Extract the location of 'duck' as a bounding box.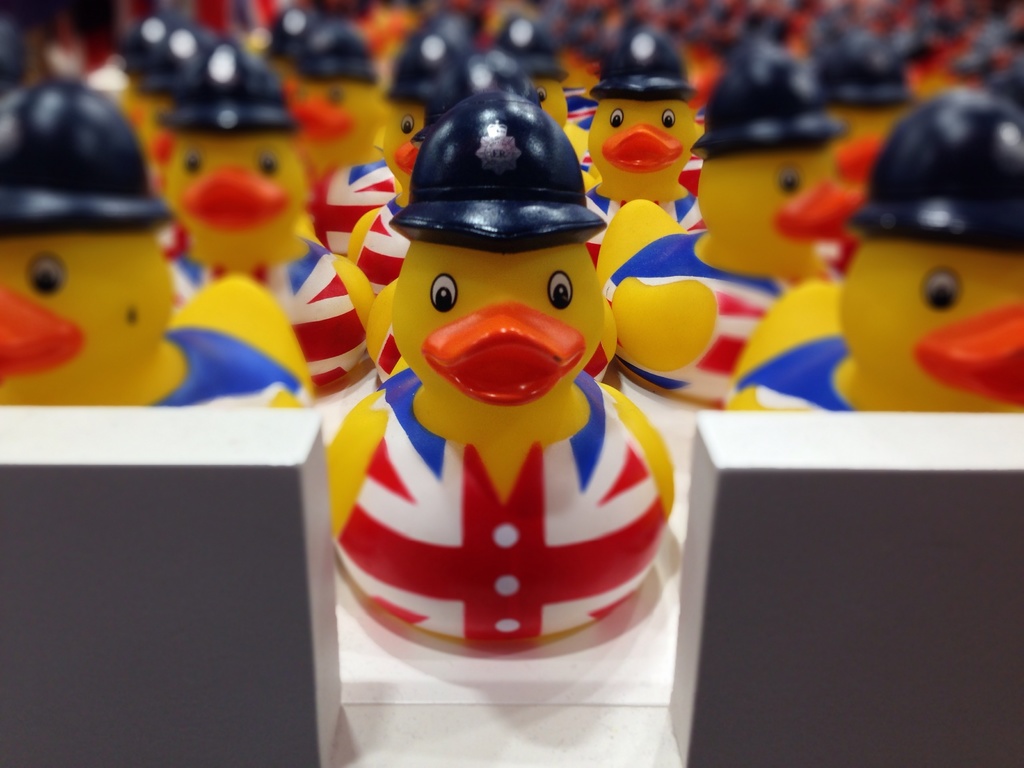
crop(0, 71, 320, 413).
